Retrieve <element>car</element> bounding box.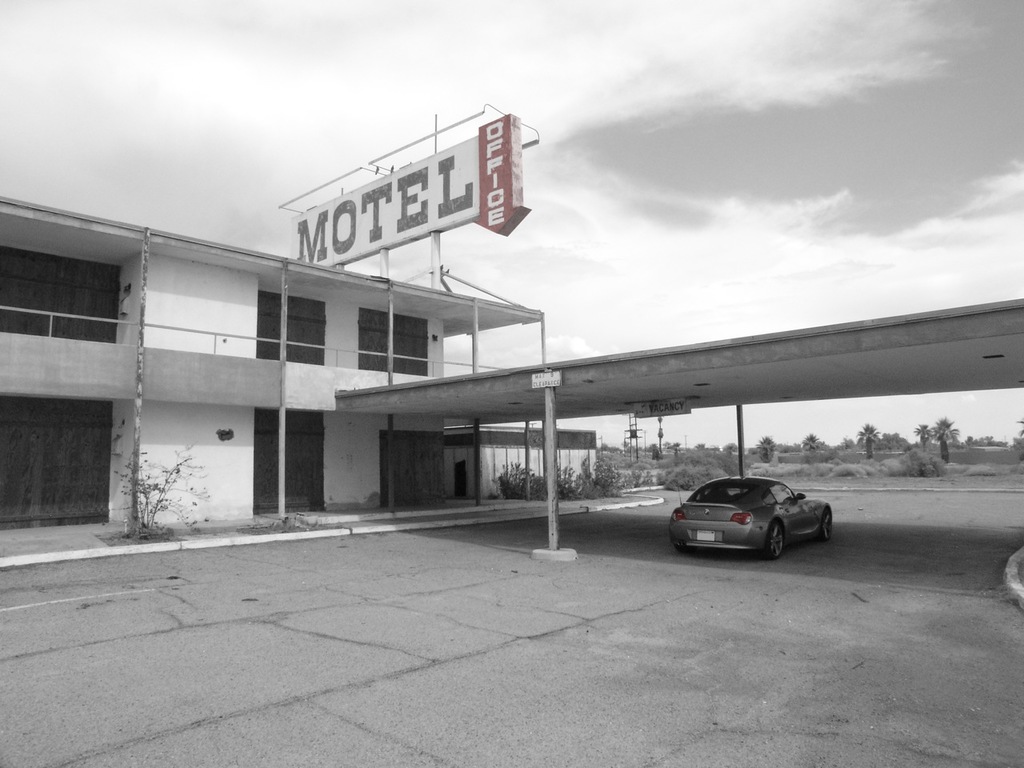
Bounding box: (665, 477, 834, 561).
